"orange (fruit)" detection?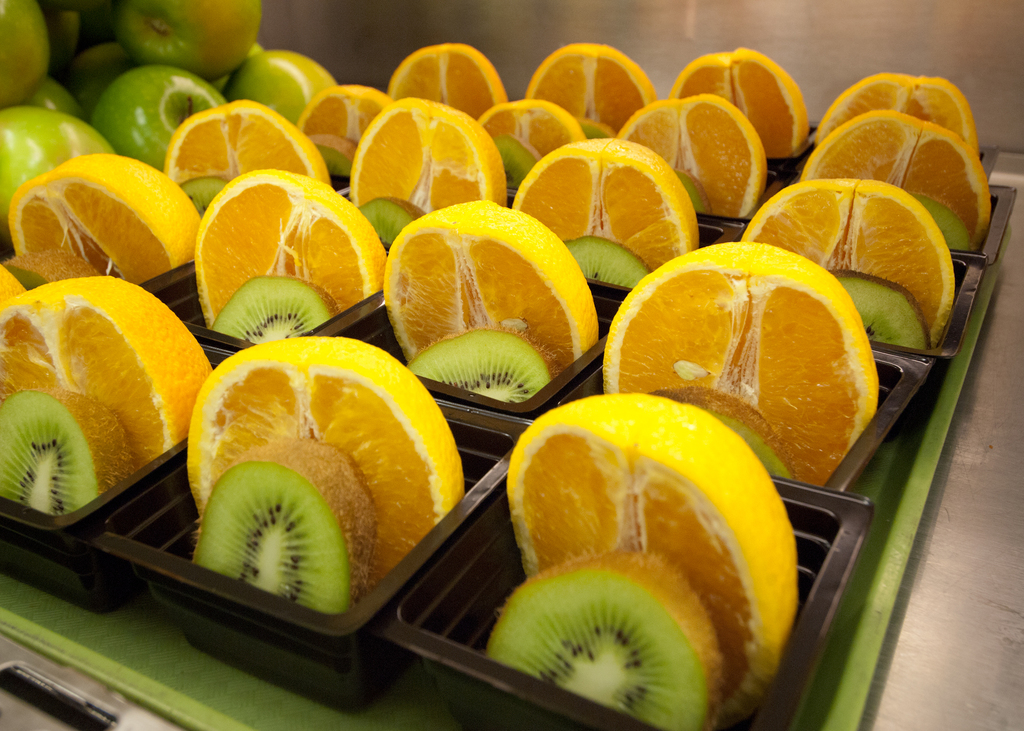
region(598, 245, 880, 486)
